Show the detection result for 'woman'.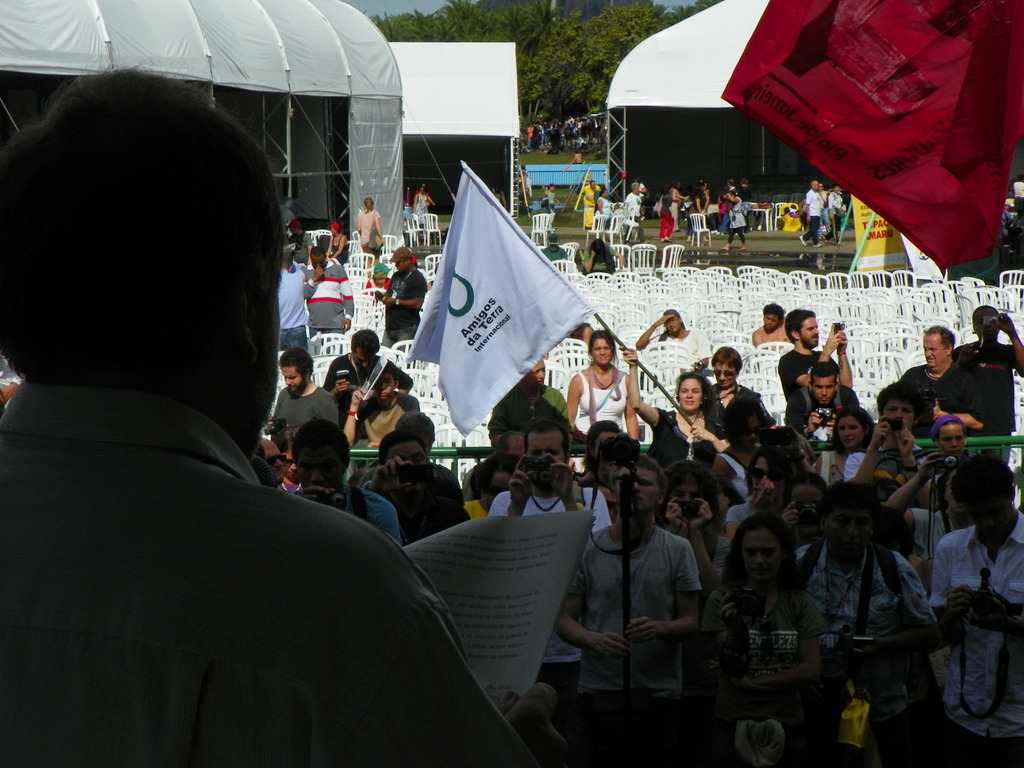
x1=565, y1=333, x2=647, y2=455.
